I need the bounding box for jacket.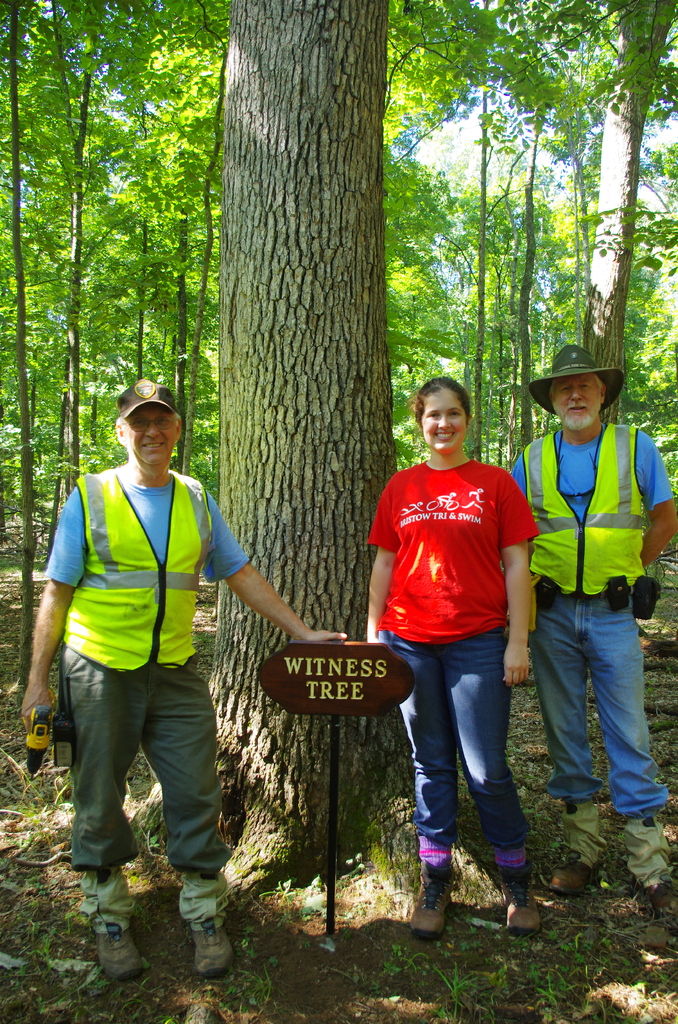
Here it is: 528:385:660:597.
